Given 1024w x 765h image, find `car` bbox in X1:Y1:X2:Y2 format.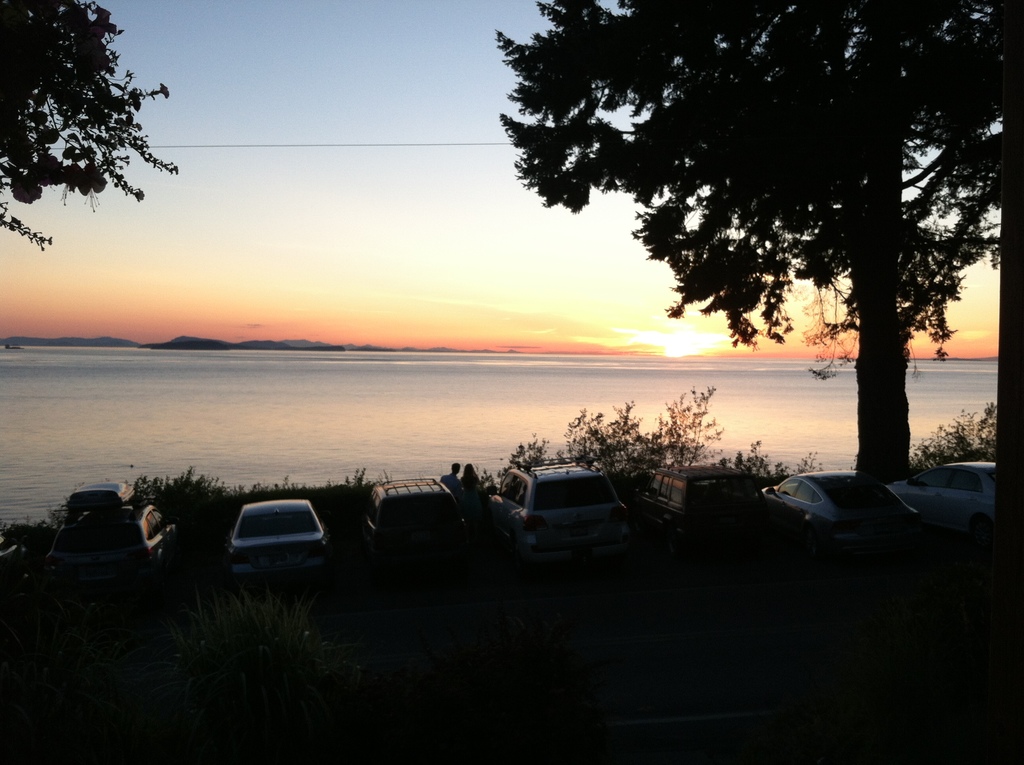
227:502:333:577.
